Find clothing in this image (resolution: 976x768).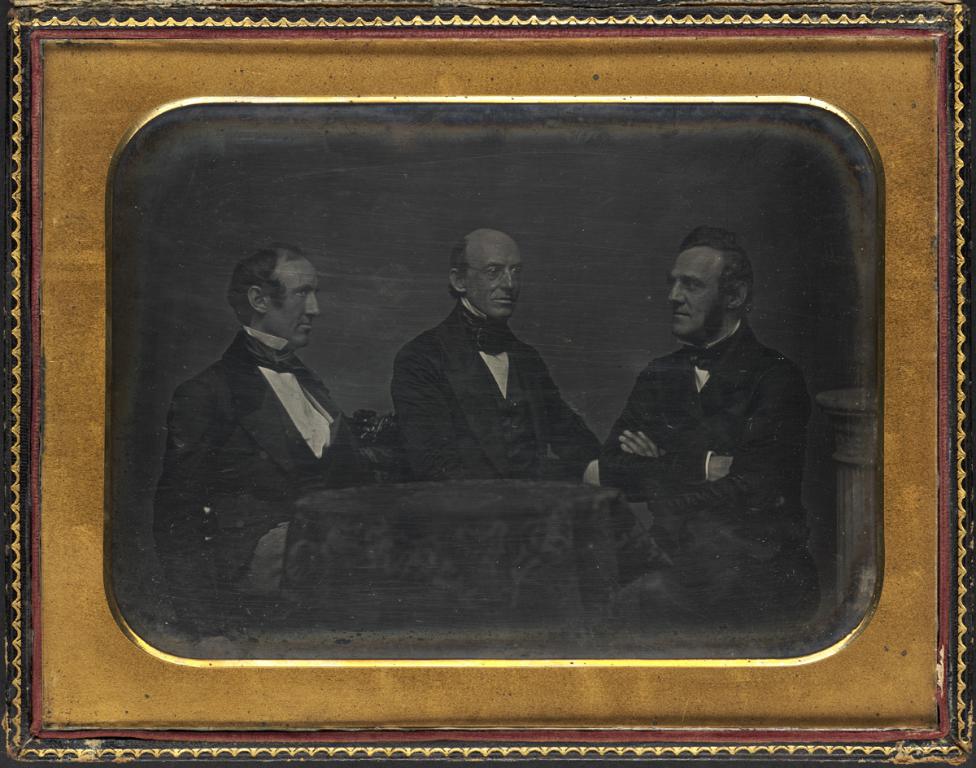
{"left": 608, "top": 321, "right": 810, "bottom": 631}.
